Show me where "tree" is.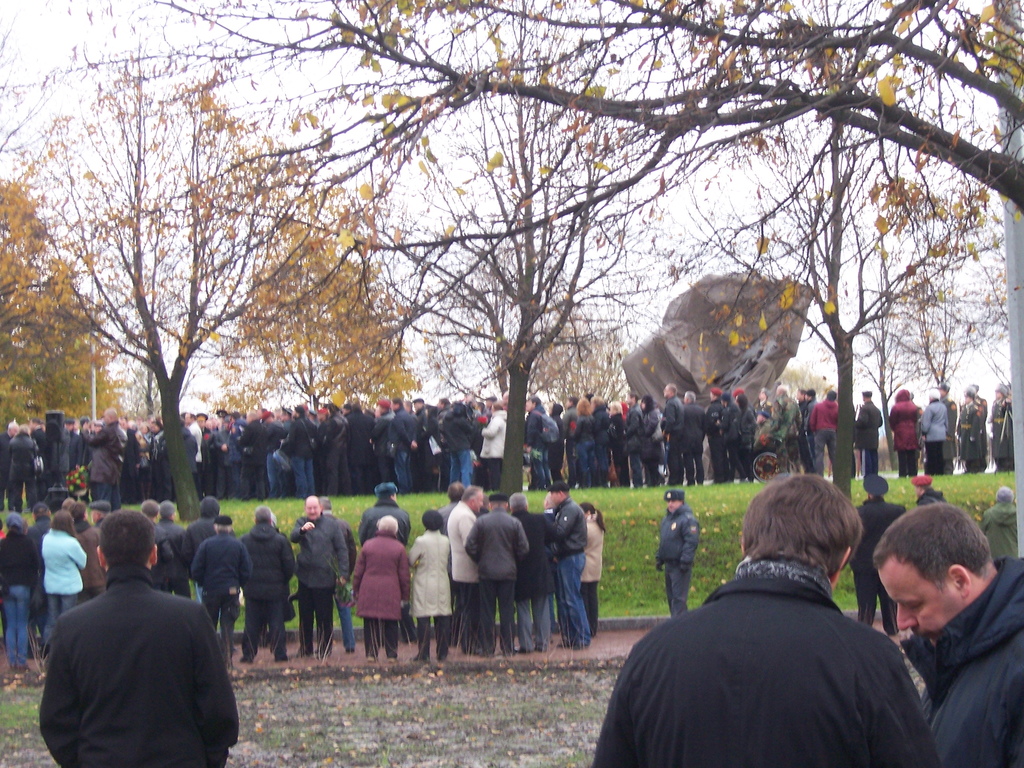
"tree" is at select_region(0, 0, 326, 524).
